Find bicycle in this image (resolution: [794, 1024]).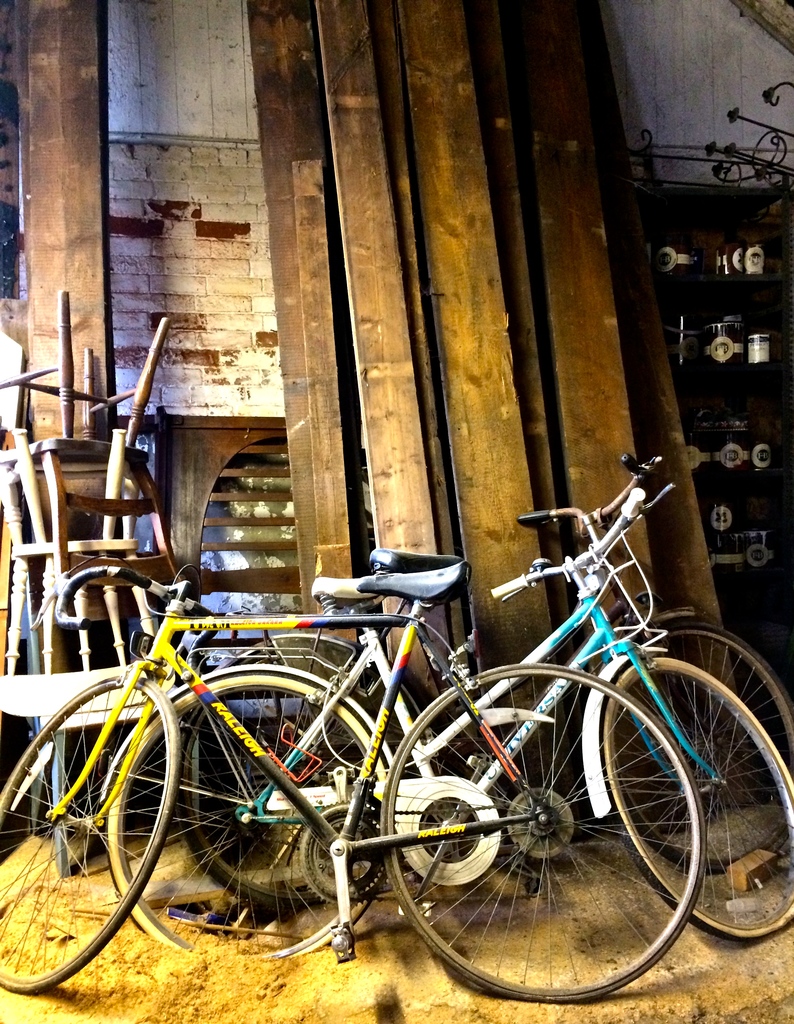
[x1=170, y1=449, x2=793, y2=918].
